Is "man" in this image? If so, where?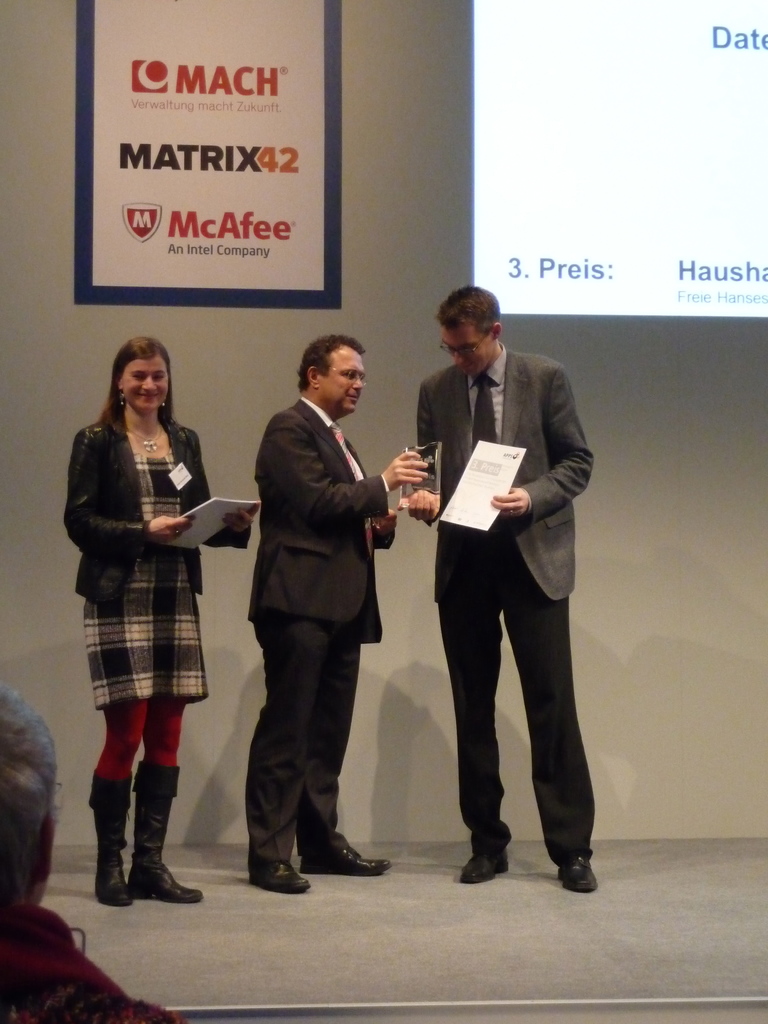
Yes, at [0, 679, 188, 1023].
